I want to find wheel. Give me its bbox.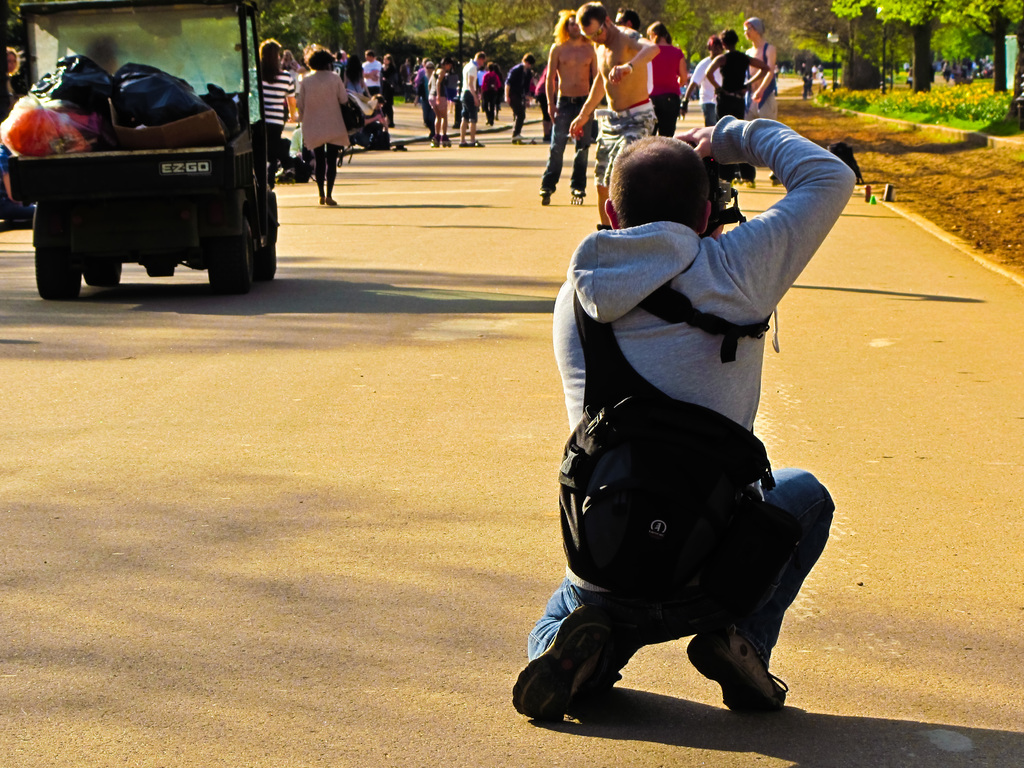
(left=81, top=262, right=120, bottom=286).
